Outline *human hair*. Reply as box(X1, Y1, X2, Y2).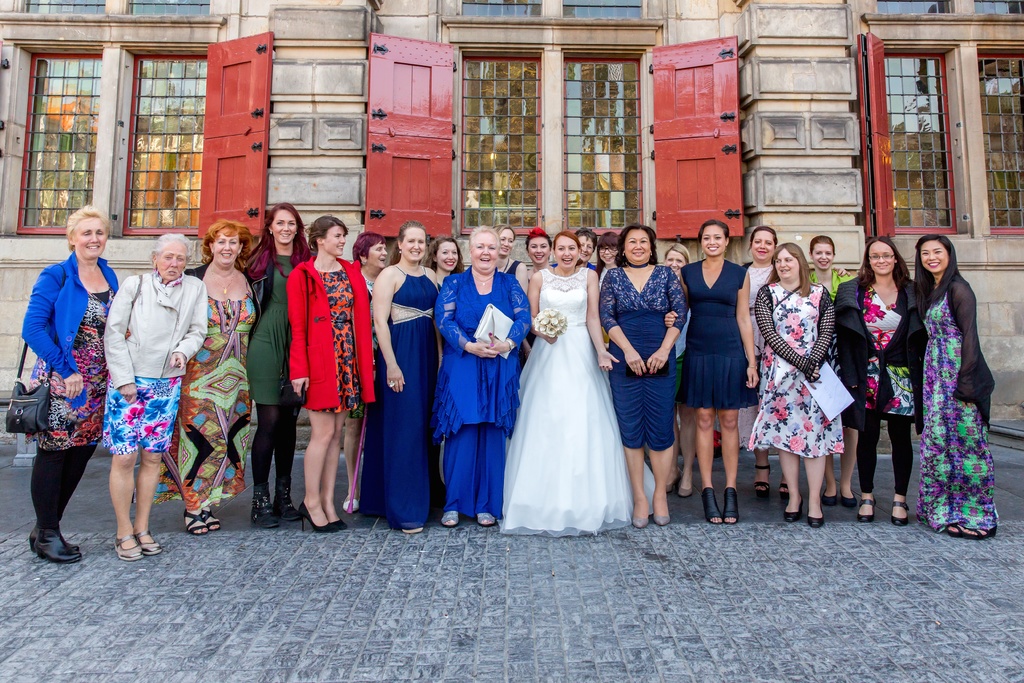
box(616, 226, 656, 267).
